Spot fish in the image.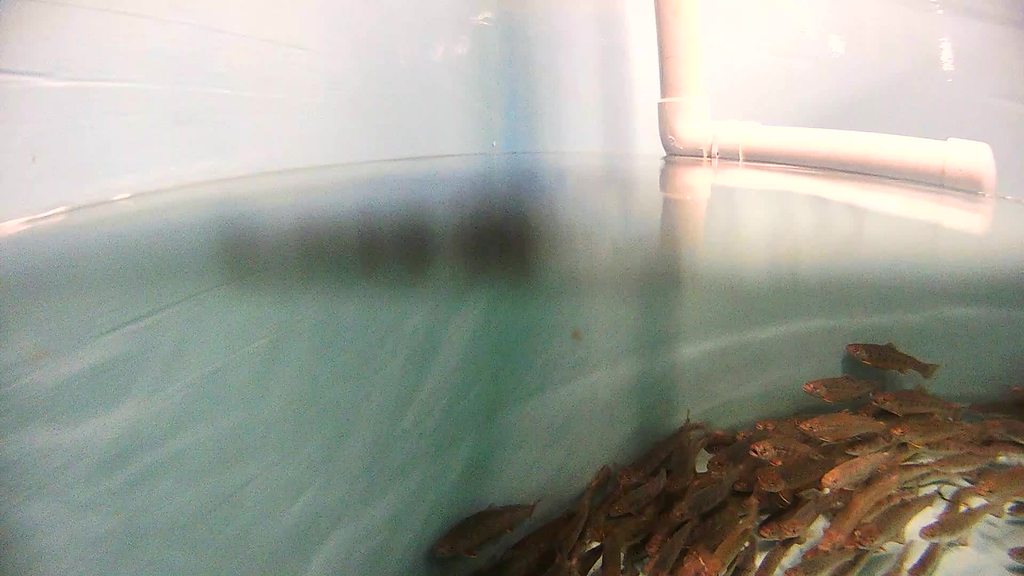
fish found at bbox=[845, 338, 936, 378].
